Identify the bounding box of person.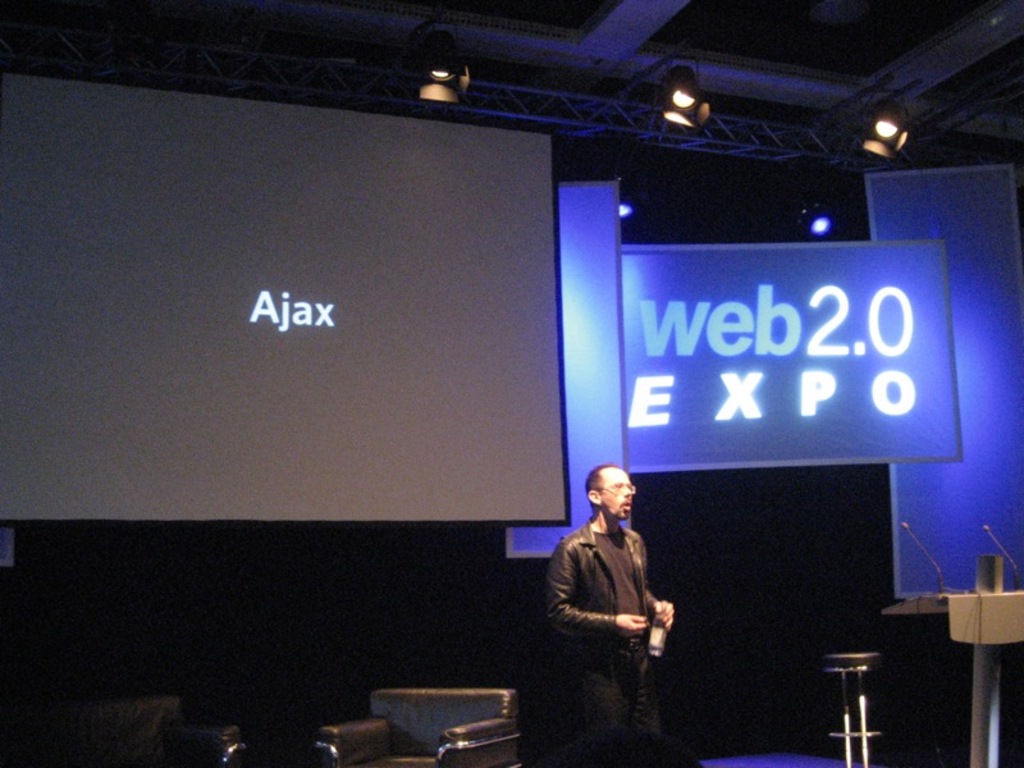
region(548, 460, 676, 767).
